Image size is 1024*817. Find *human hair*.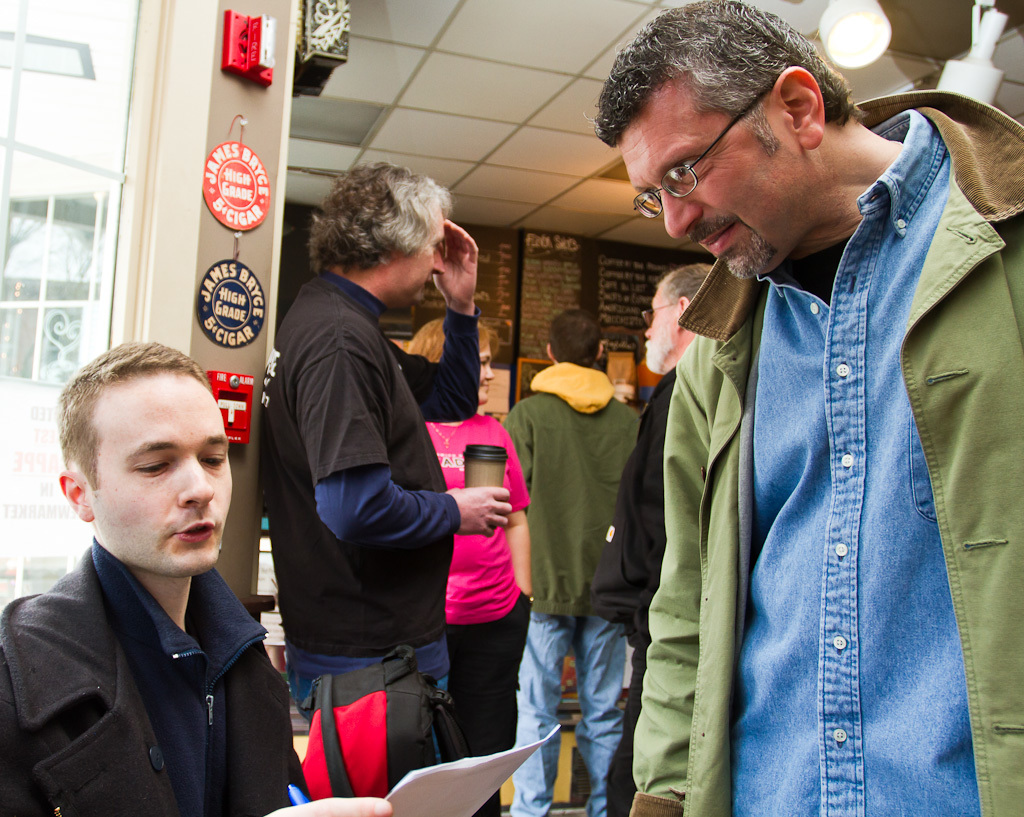
(x1=300, y1=157, x2=454, y2=269).
